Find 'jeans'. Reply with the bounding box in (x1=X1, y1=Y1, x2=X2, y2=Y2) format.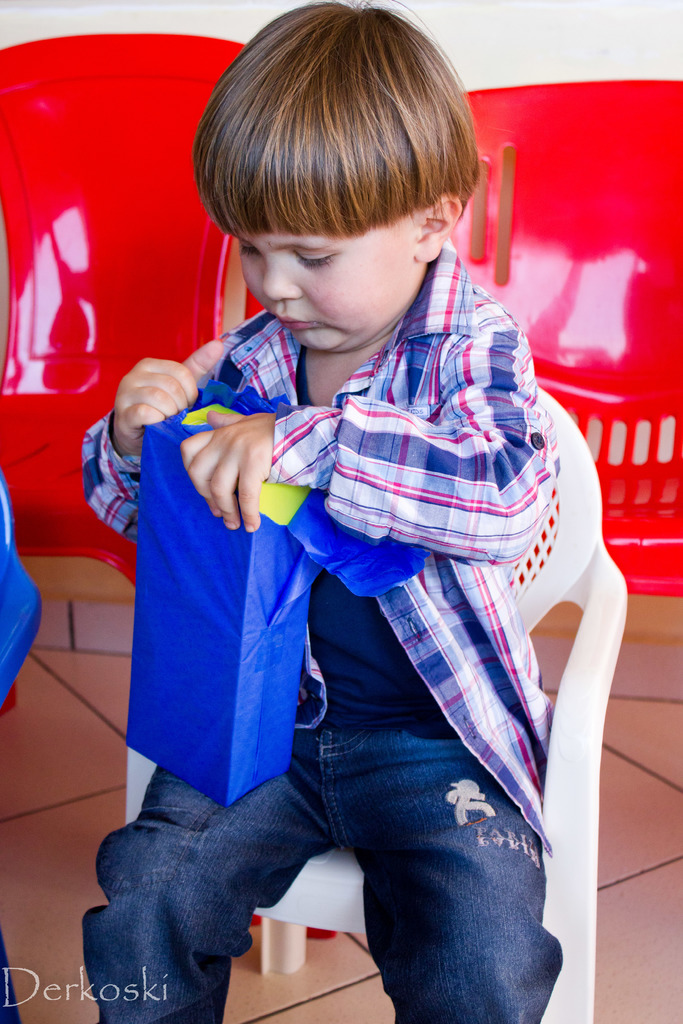
(x1=76, y1=709, x2=565, y2=1023).
